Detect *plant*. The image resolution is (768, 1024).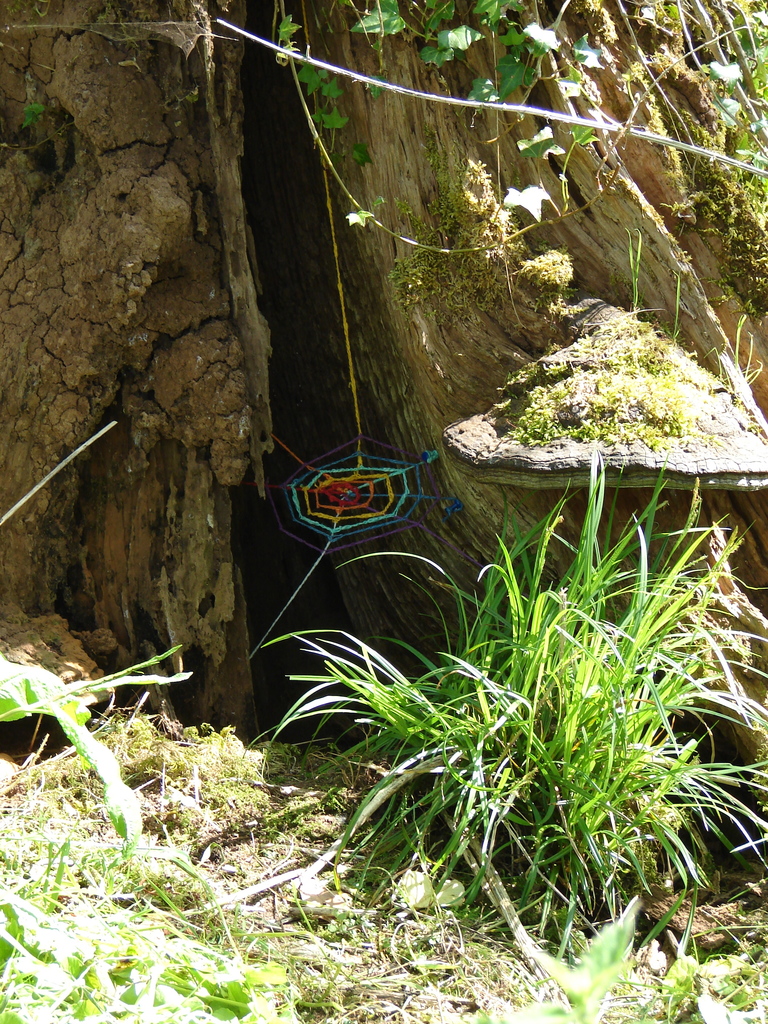
[x1=229, y1=431, x2=767, y2=1004].
